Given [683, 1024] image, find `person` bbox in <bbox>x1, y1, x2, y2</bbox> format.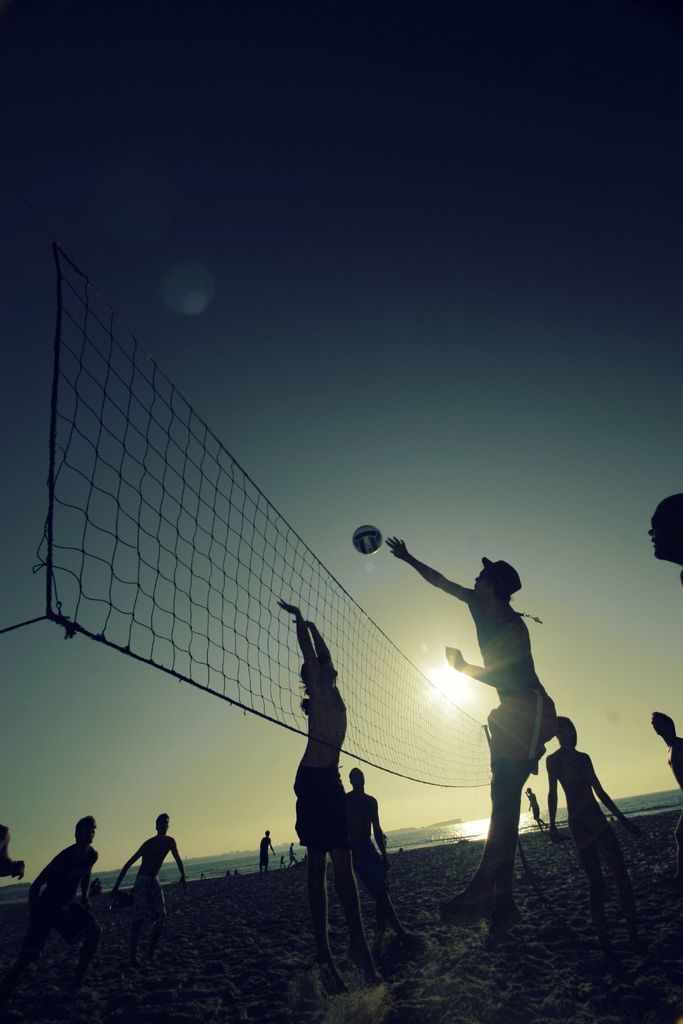
<bbox>528, 781, 547, 819</bbox>.
